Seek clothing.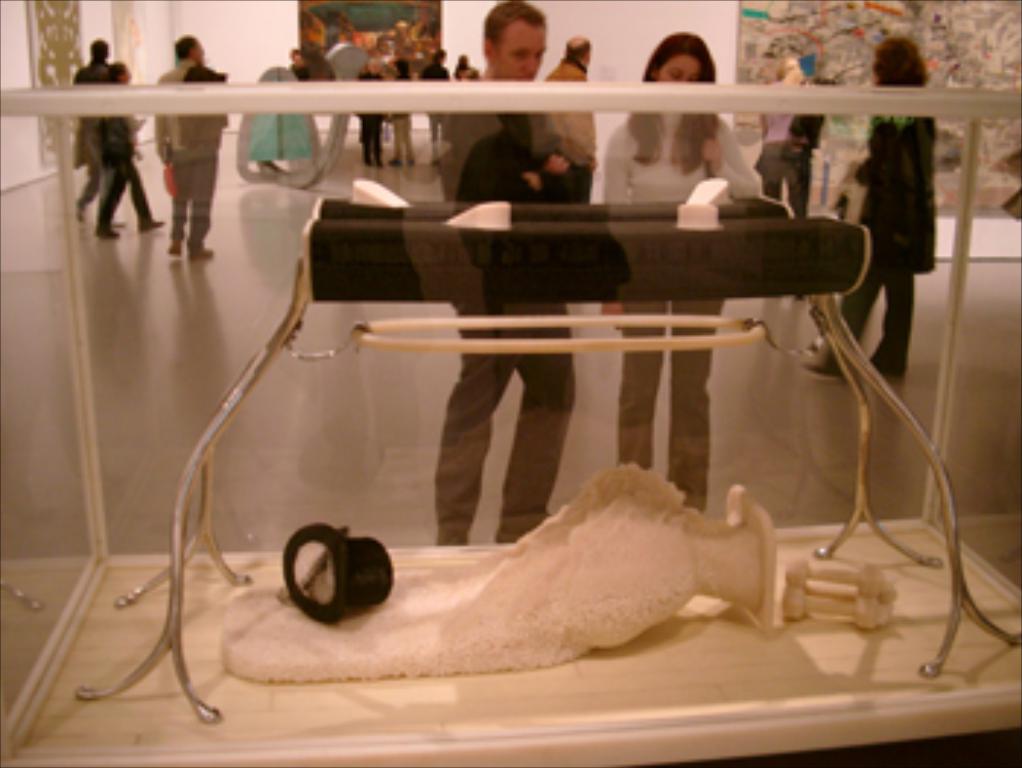
left=435, top=58, right=578, bottom=549.
